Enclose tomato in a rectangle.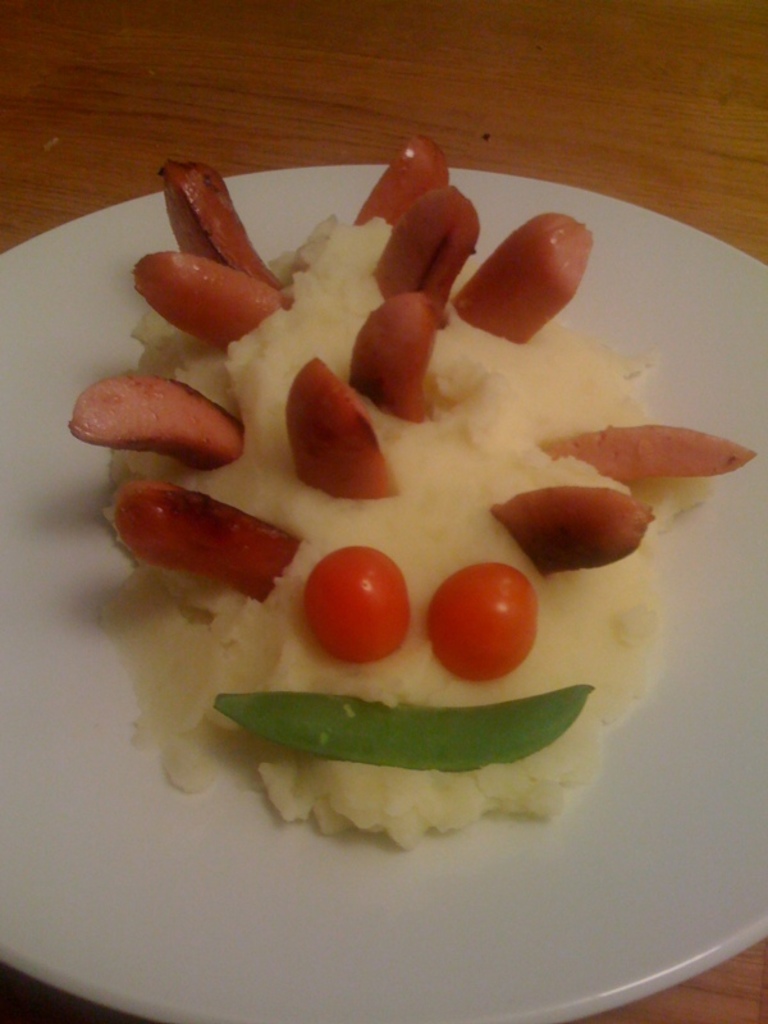
<box>305,548,419,655</box>.
